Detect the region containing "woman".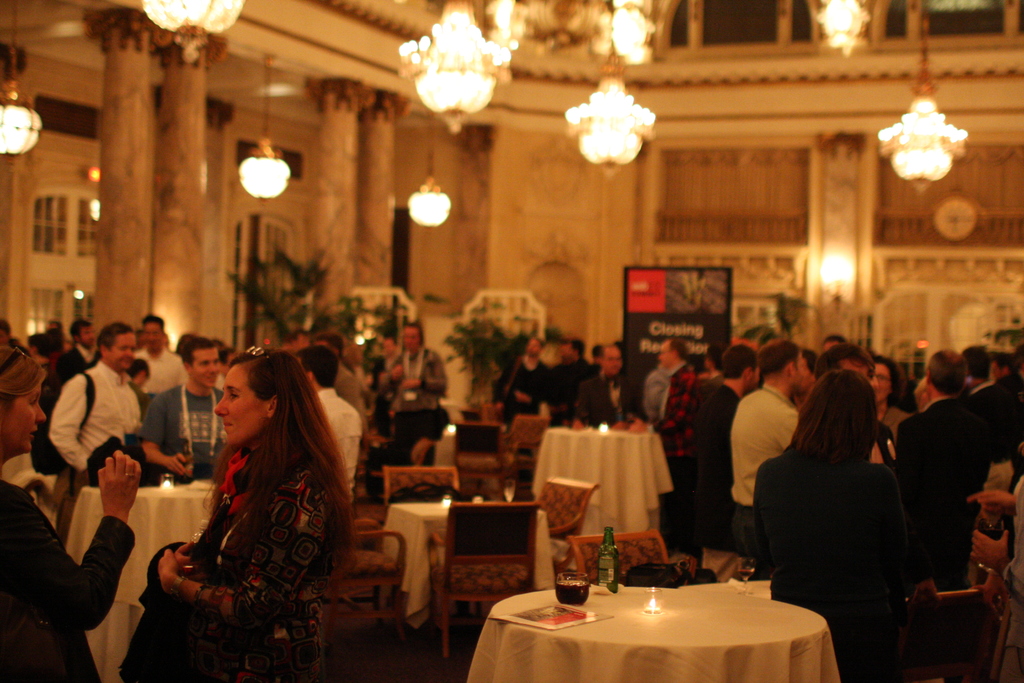
(874,354,921,462).
